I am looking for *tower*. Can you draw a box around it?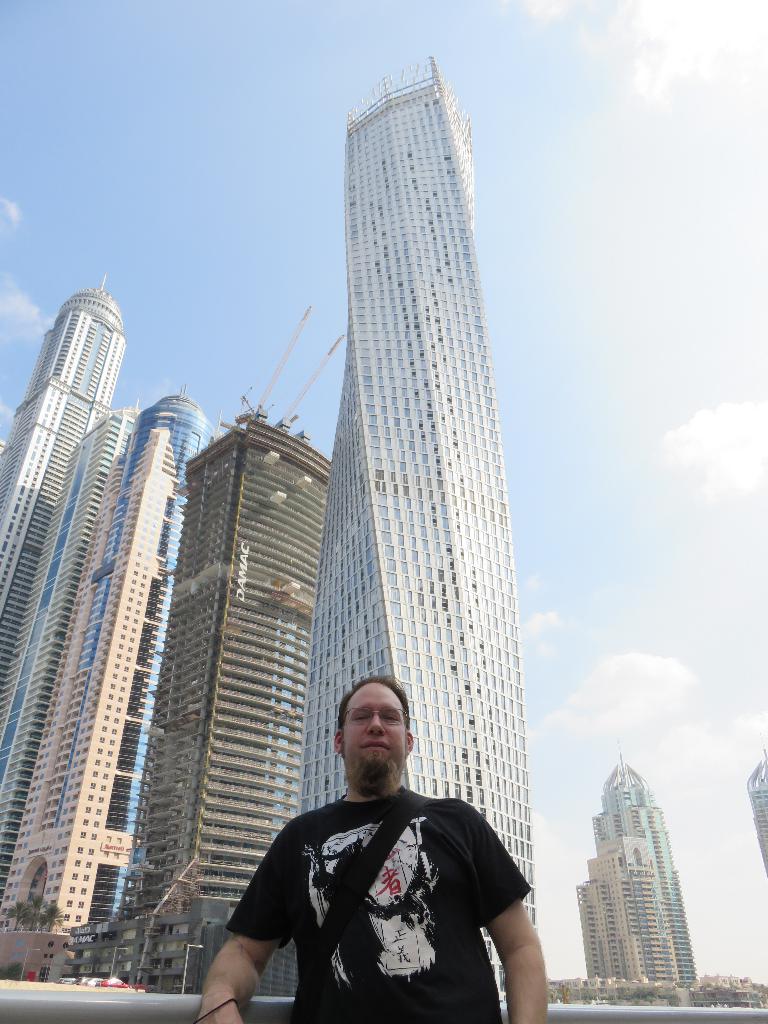
Sure, the bounding box is box(746, 739, 767, 875).
